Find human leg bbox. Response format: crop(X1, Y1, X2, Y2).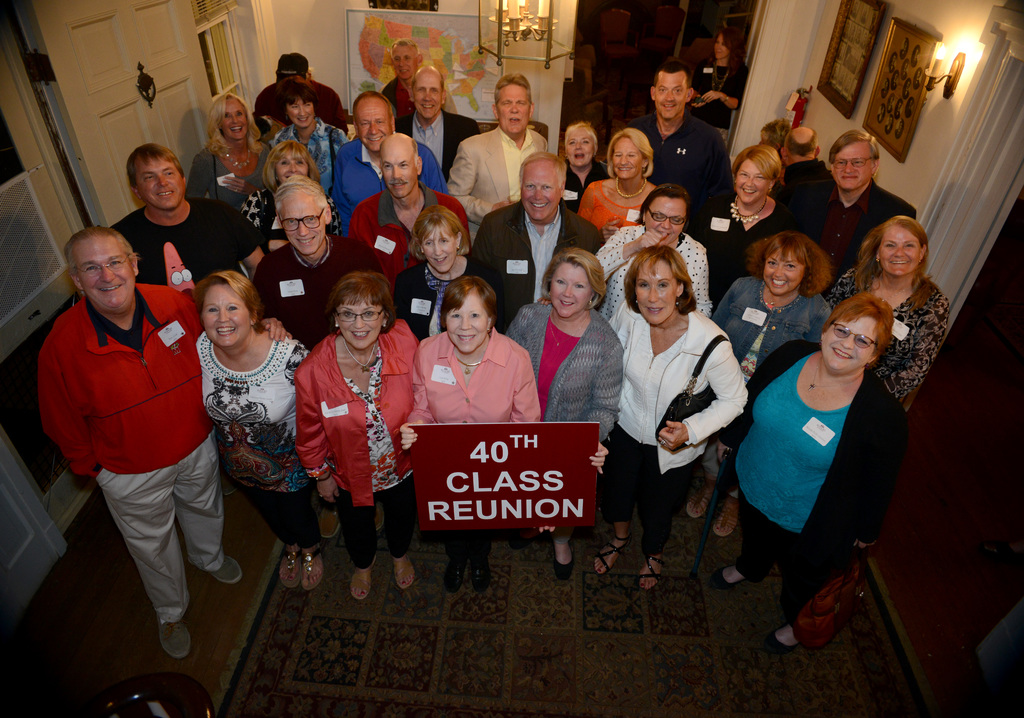
crop(170, 435, 238, 582).
